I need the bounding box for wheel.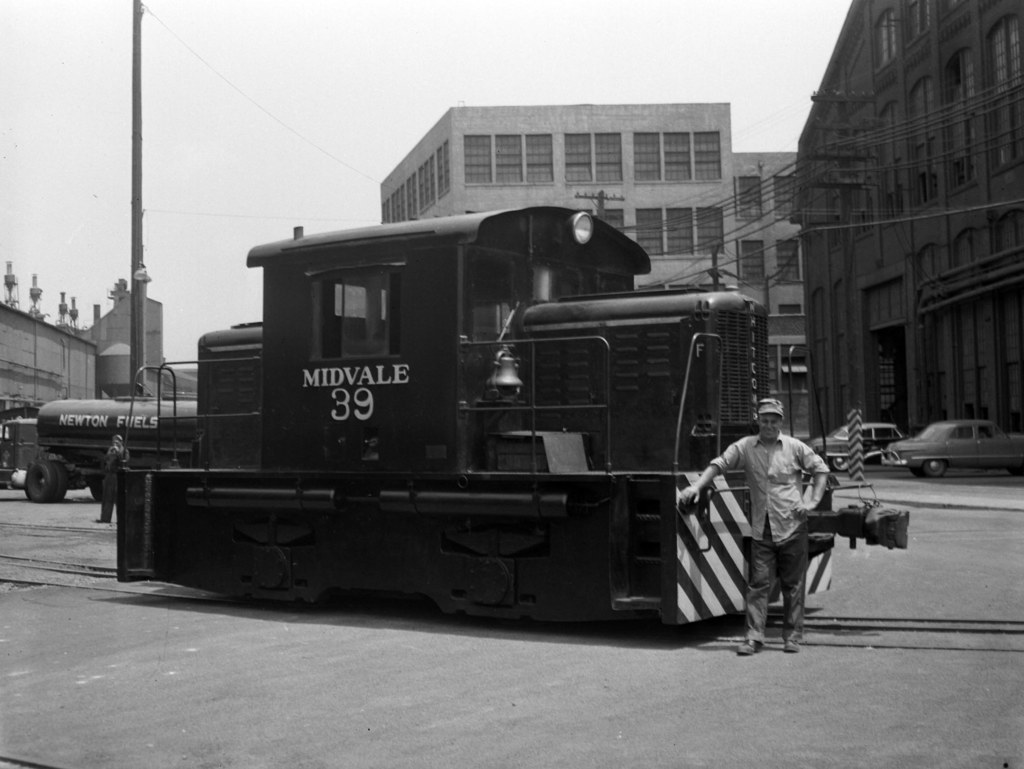
Here it is: (left=17, top=459, right=72, bottom=508).
